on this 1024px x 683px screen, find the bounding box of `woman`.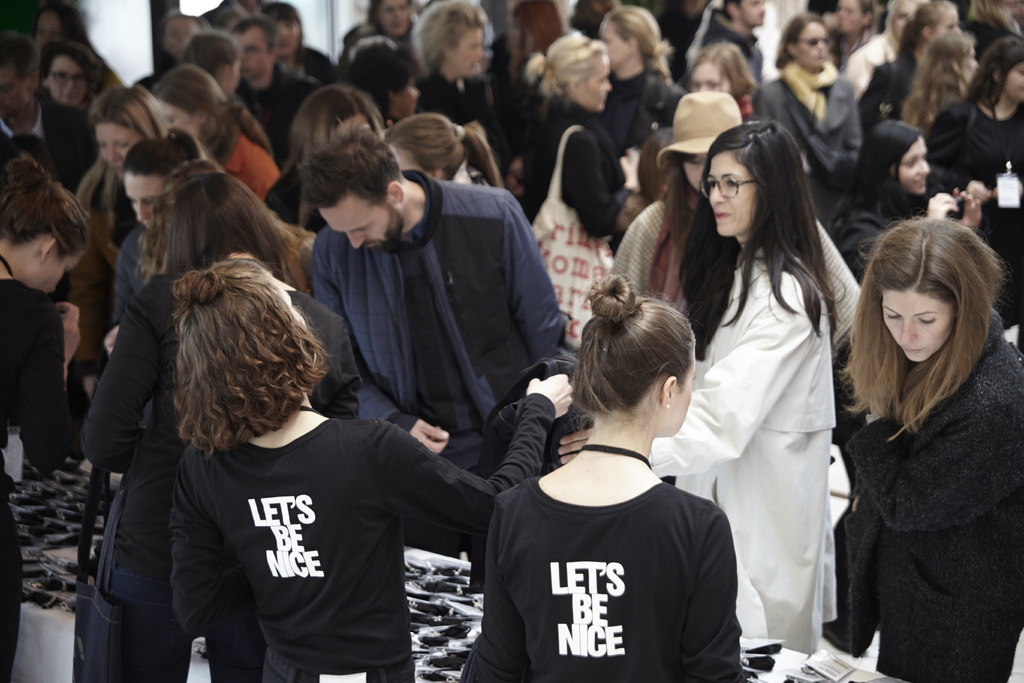
Bounding box: (522, 33, 655, 258).
